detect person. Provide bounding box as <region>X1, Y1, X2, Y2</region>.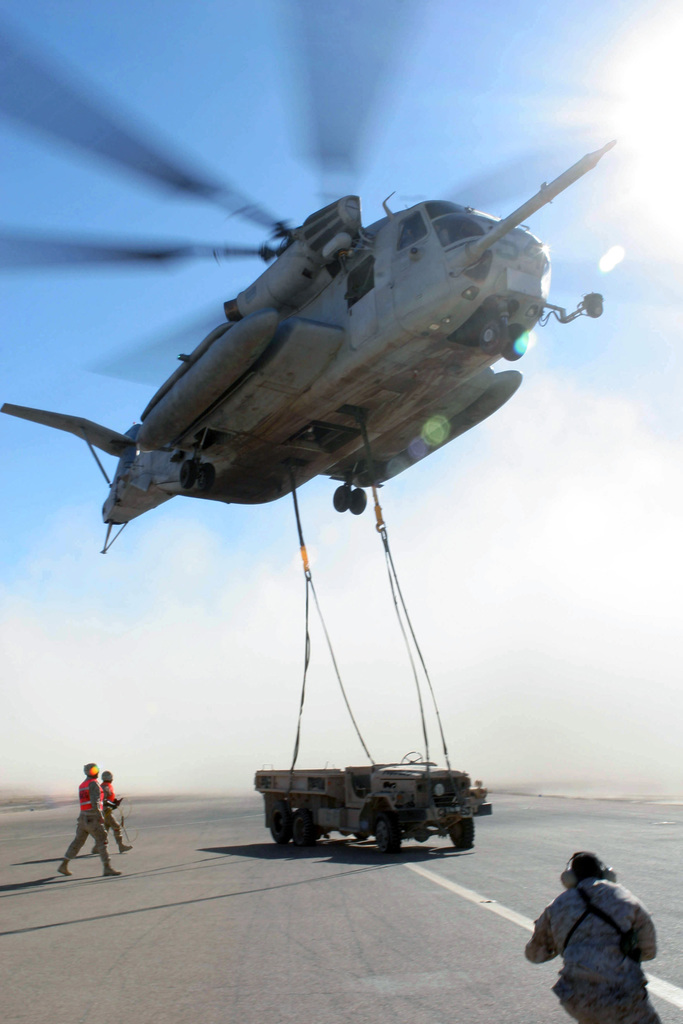
<region>60, 764, 117, 875</region>.
